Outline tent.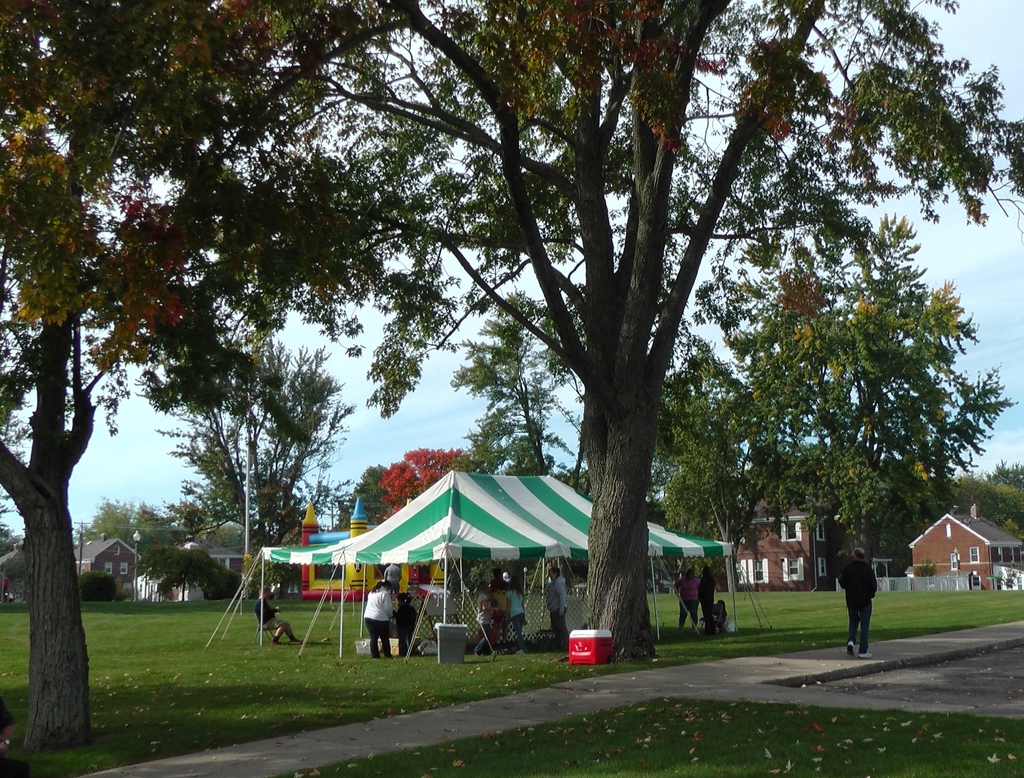
Outline: [357, 466, 567, 655].
